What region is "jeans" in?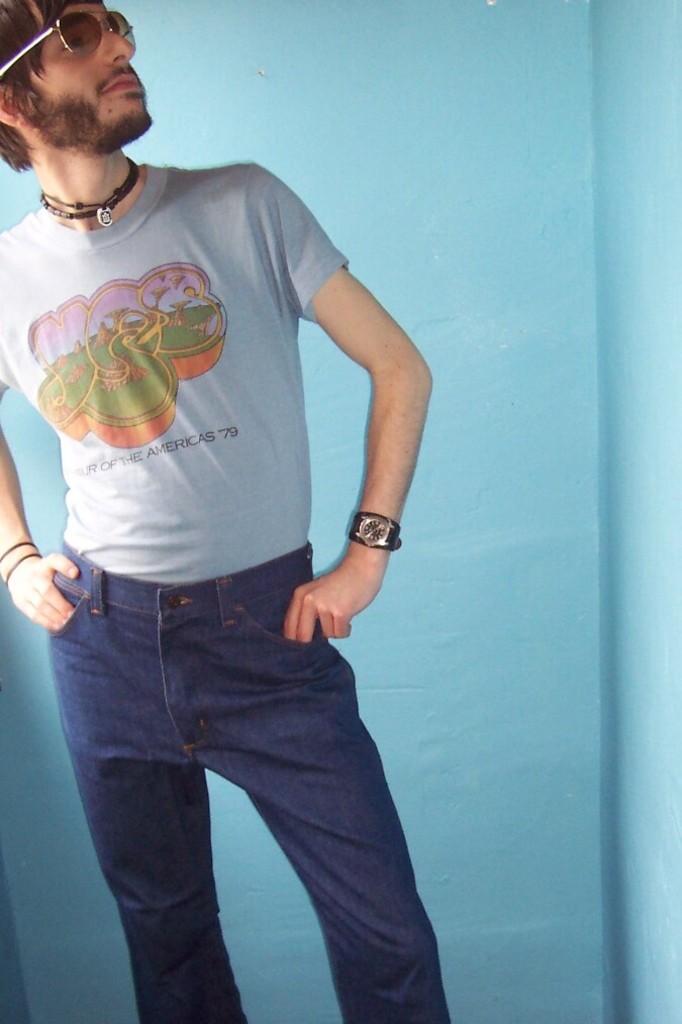
<bbox>14, 562, 466, 1014</bbox>.
